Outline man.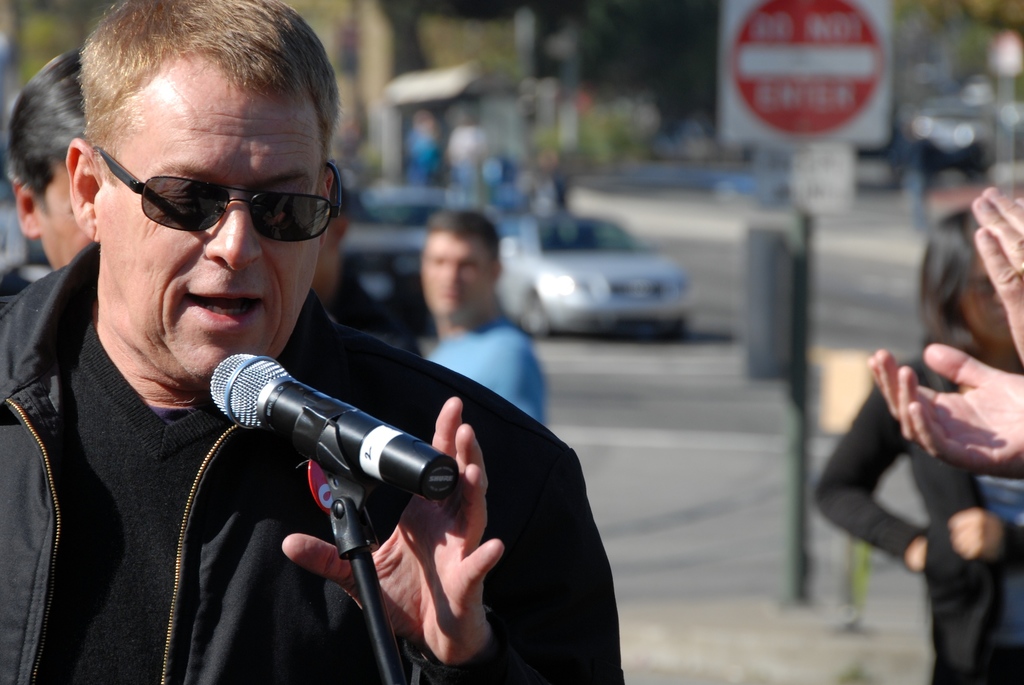
Outline: (0, 0, 625, 684).
